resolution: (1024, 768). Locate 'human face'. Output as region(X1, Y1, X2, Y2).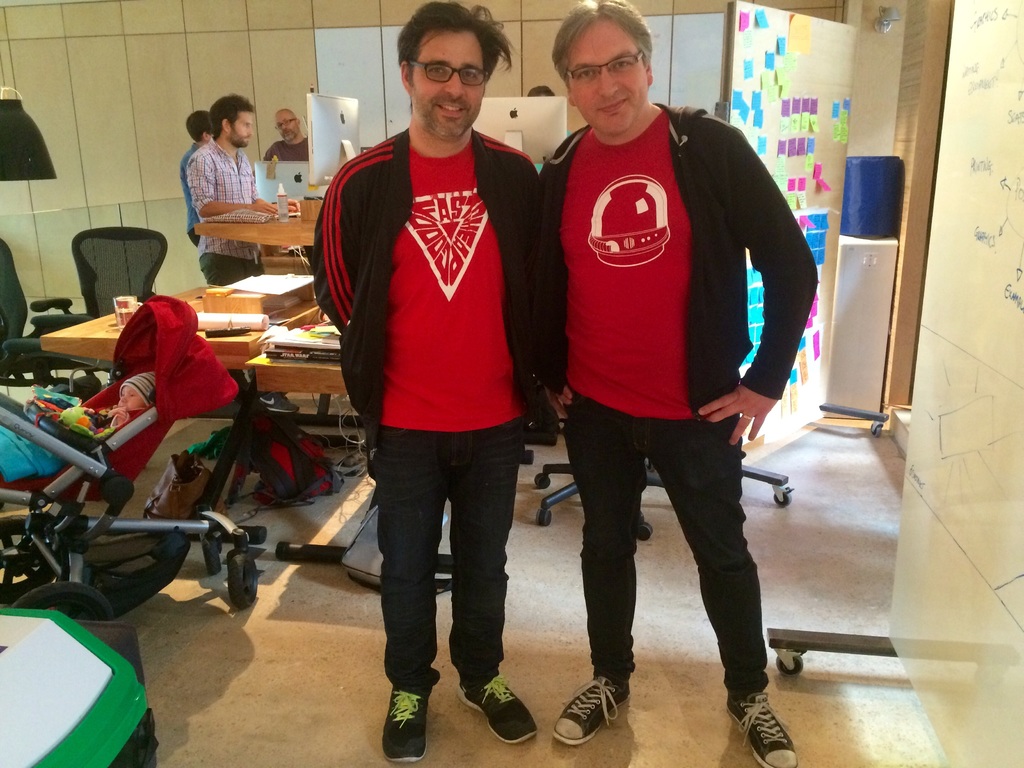
region(227, 105, 255, 152).
